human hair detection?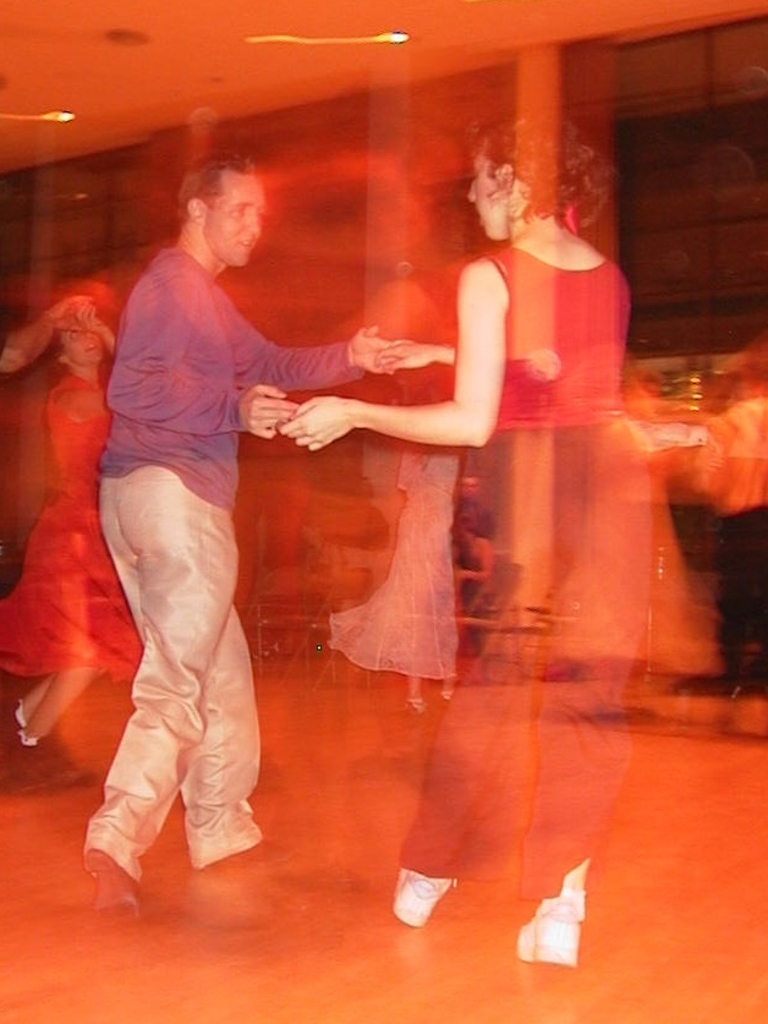
{"left": 461, "top": 98, "right": 624, "bottom": 234}
